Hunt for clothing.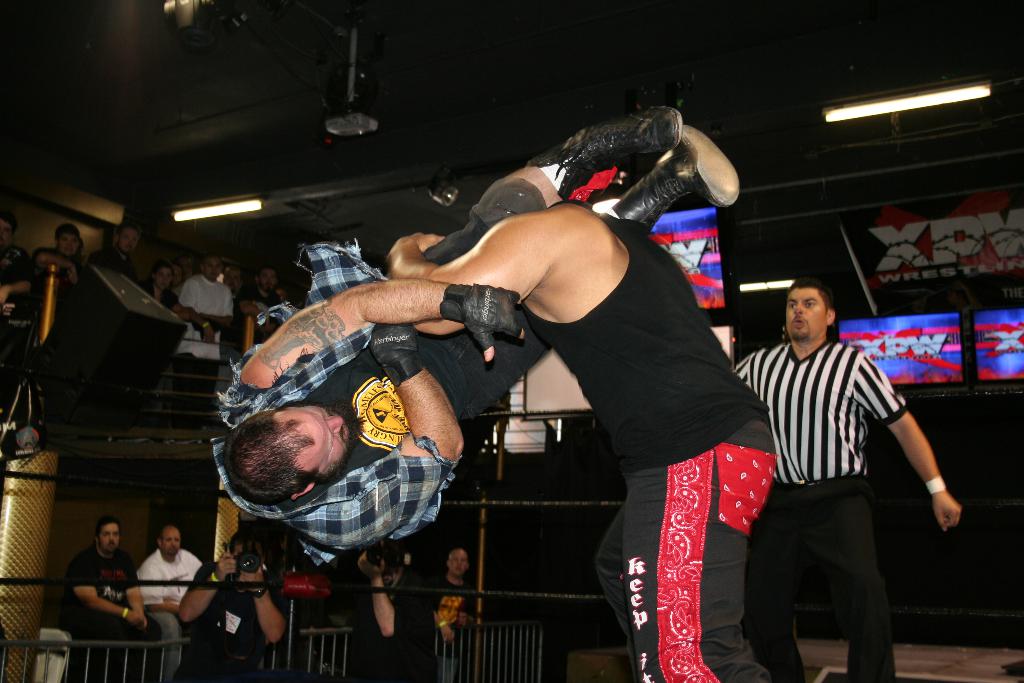
Hunted down at [left=428, top=564, right=469, bottom=639].
